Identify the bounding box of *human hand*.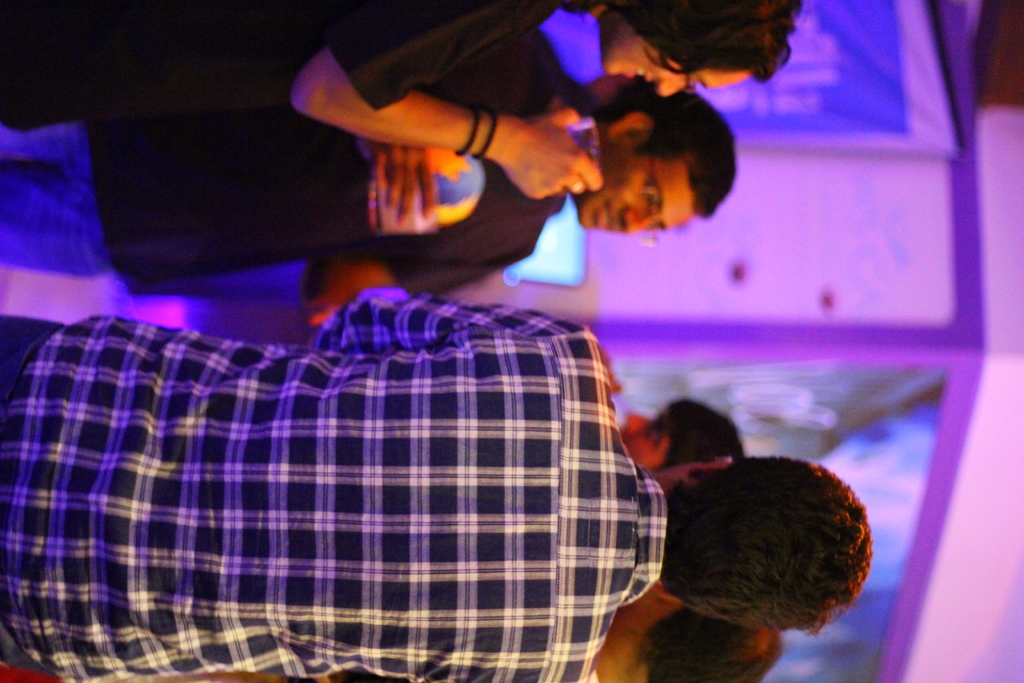
crop(497, 100, 598, 204).
